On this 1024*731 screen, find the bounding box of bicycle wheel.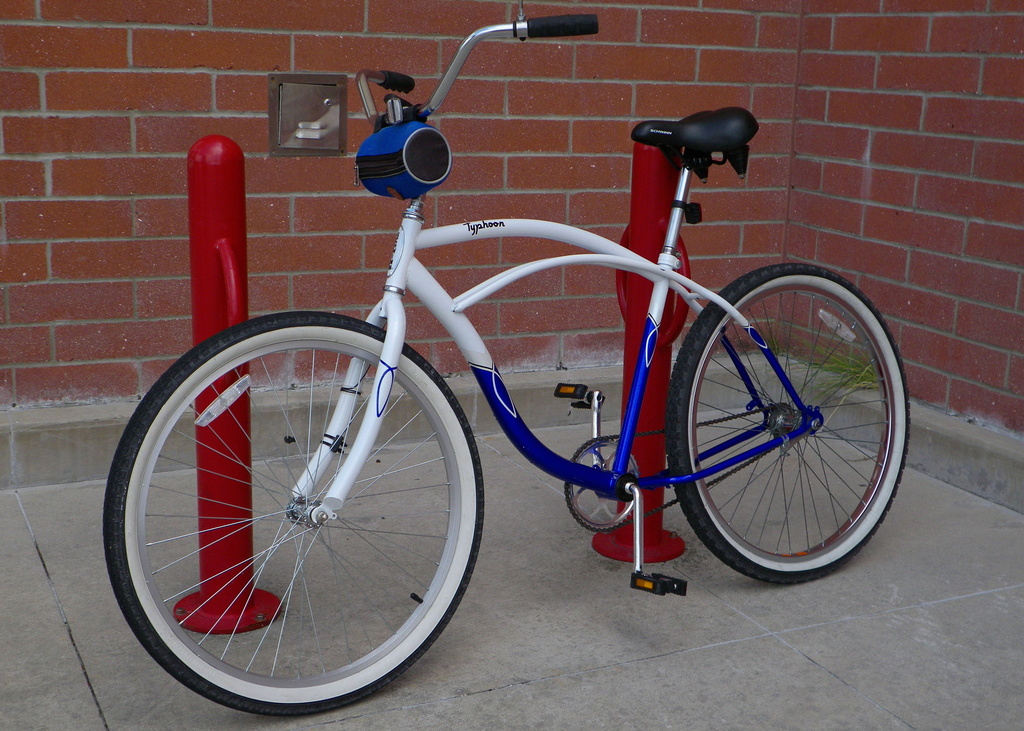
Bounding box: [105,311,481,719].
